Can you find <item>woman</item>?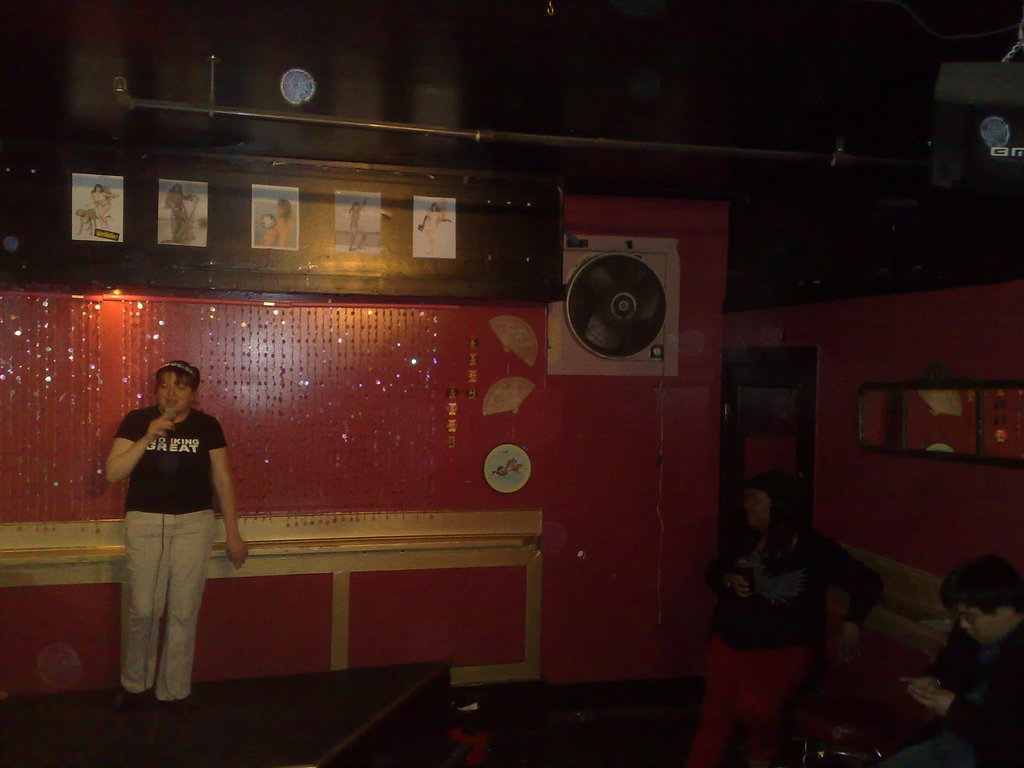
Yes, bounding box: <region>688, 471, 877, 767</region>.
